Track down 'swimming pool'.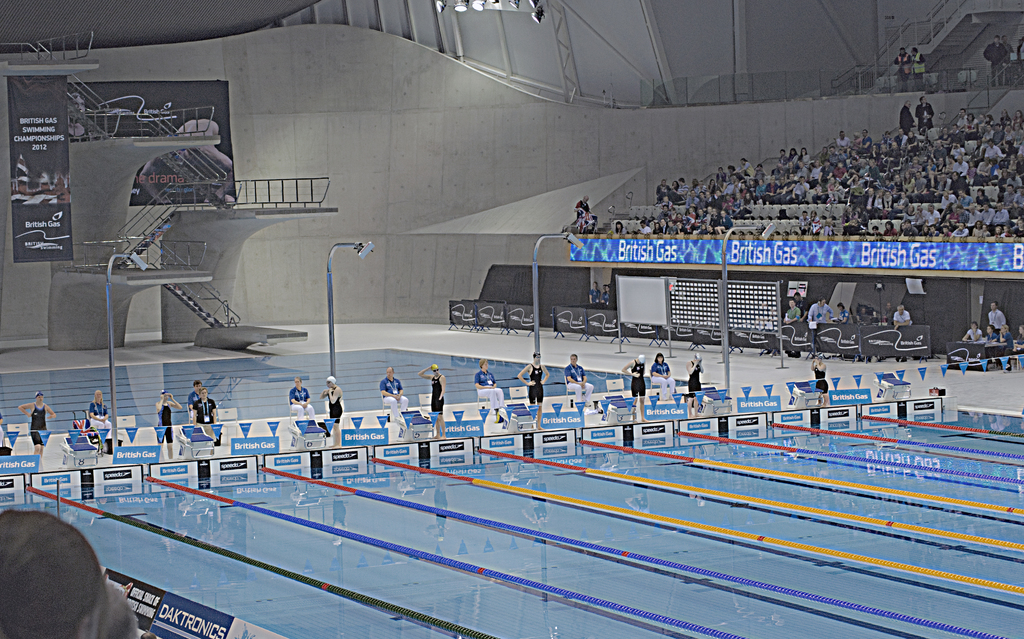
Tracked to 0:344:714:440.
